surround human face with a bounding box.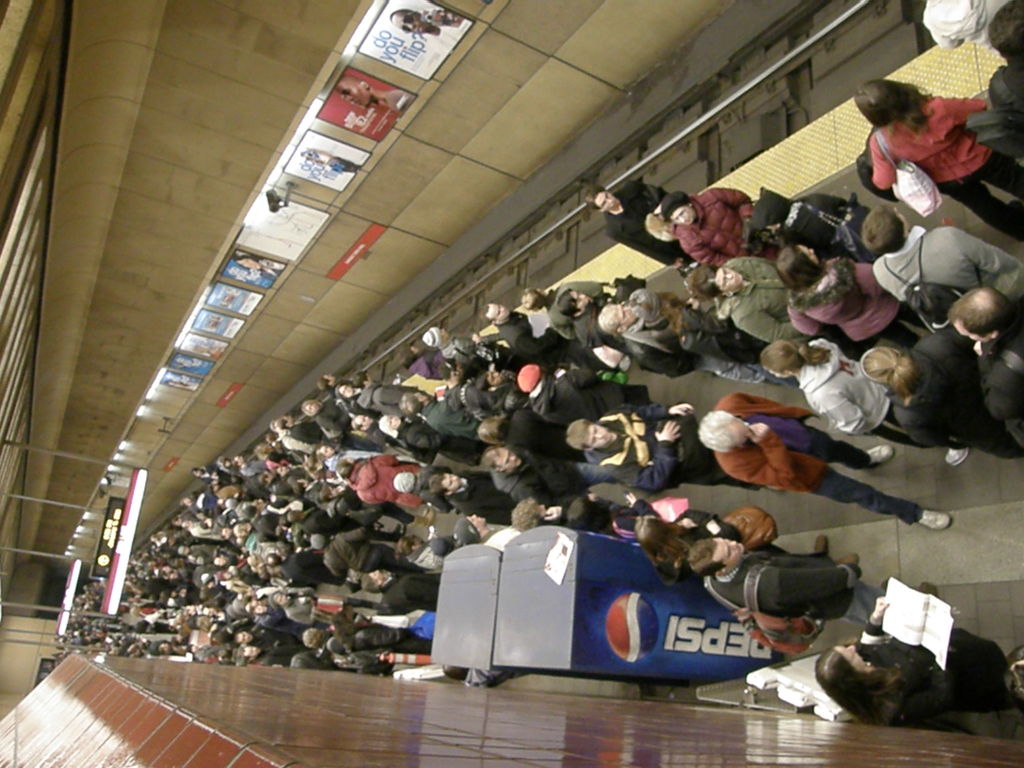
Rect(355, 417, 371, 426).
